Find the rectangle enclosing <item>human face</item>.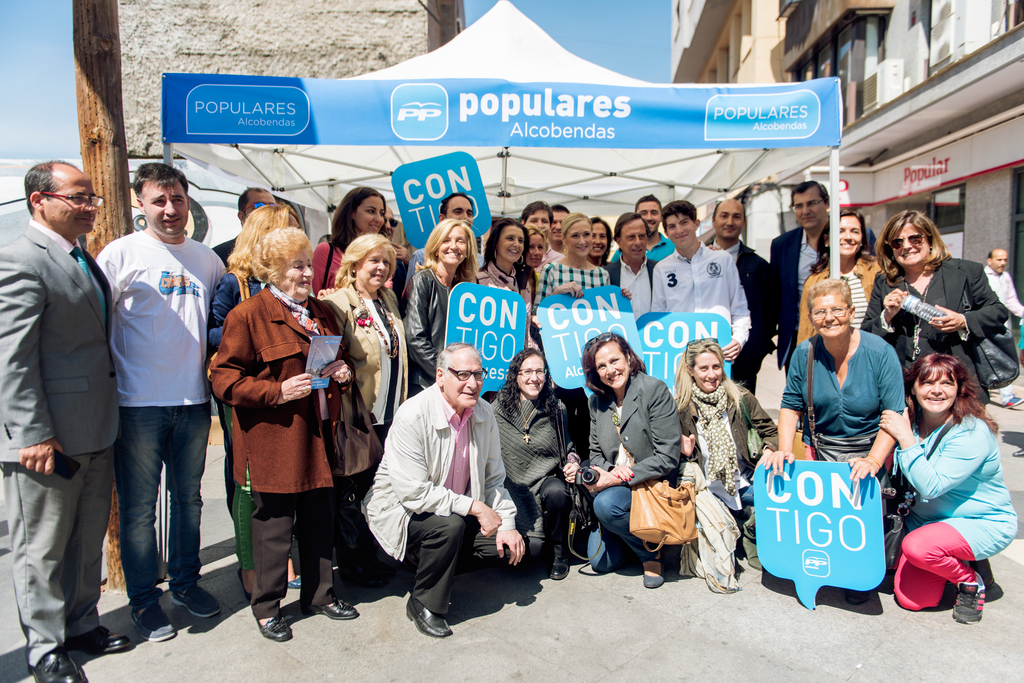
894, 223, 935, 266.
